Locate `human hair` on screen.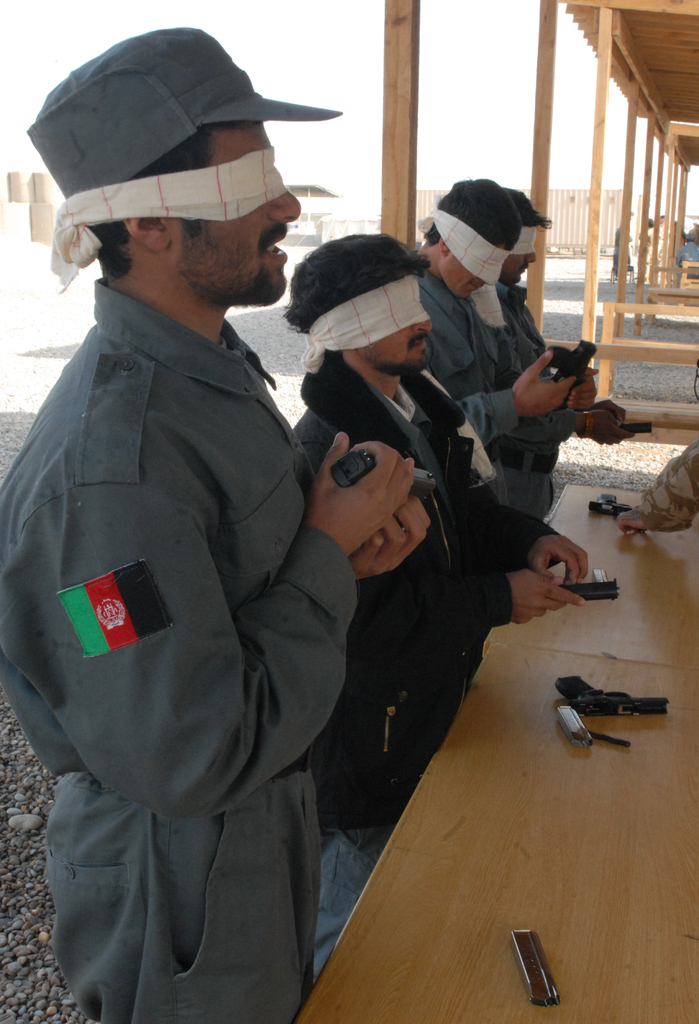
On screen at left=506, top=189, right=552, bottom=228.
